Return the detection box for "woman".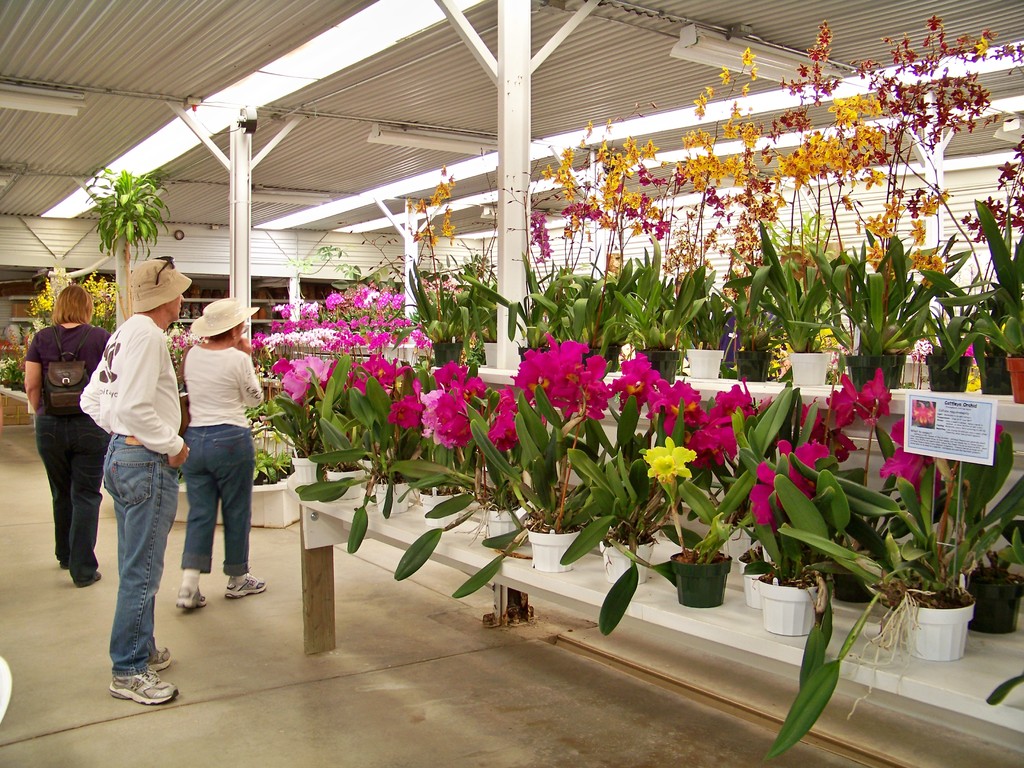
(19,276,117,598).
